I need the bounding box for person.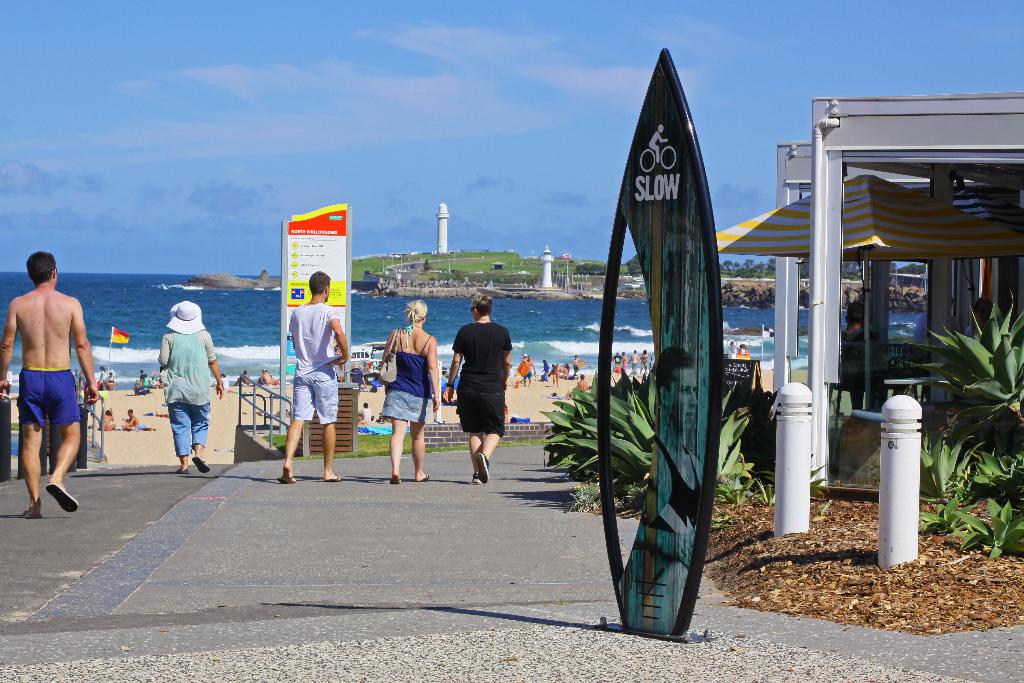
Here it is: rect(1, 243, 98, 508).
